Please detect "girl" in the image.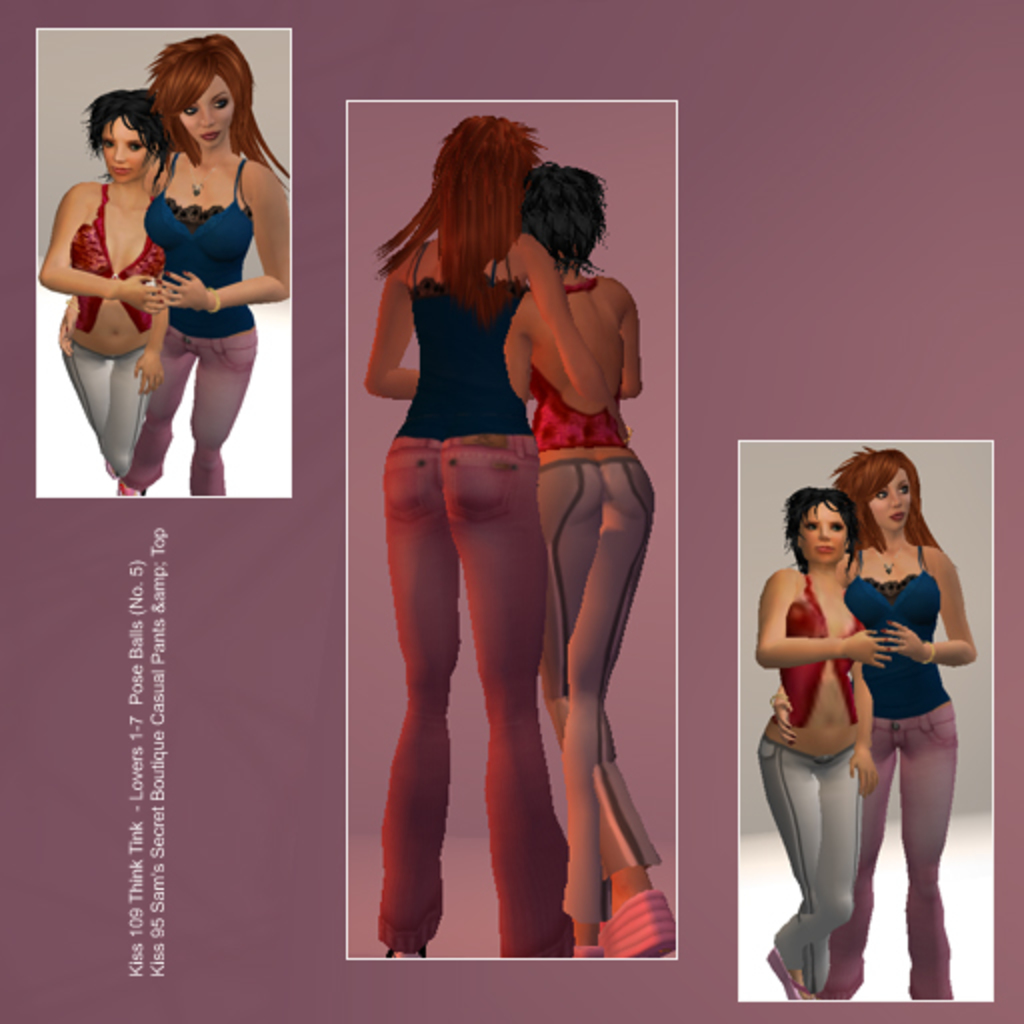
32/90/166/476.
